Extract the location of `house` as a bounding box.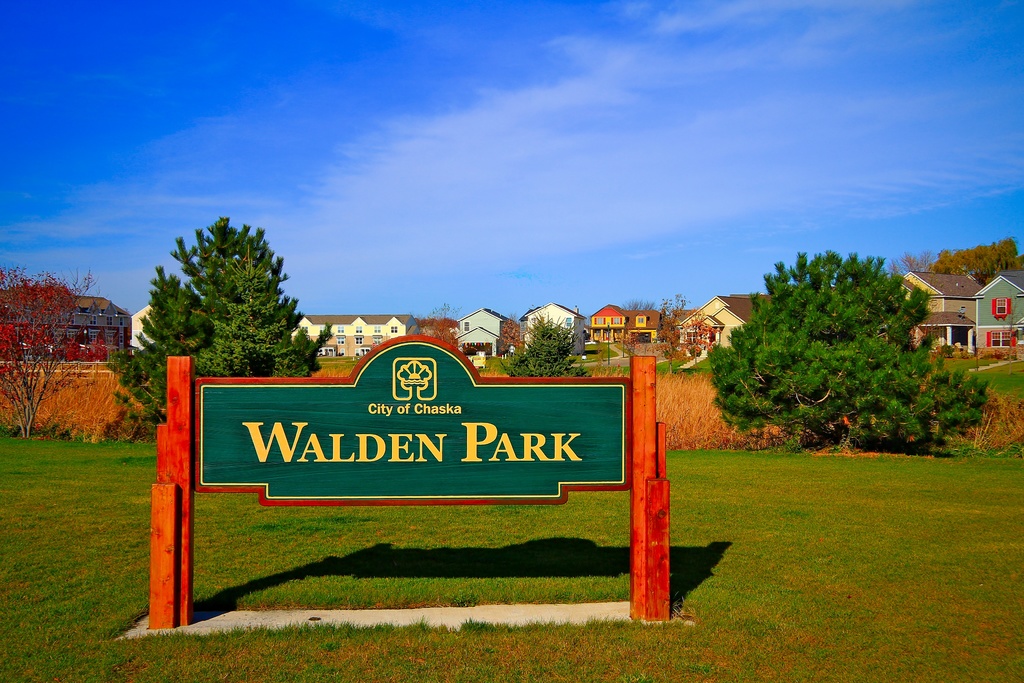
x1=972, y1=268, x2=1023, y2=354.
